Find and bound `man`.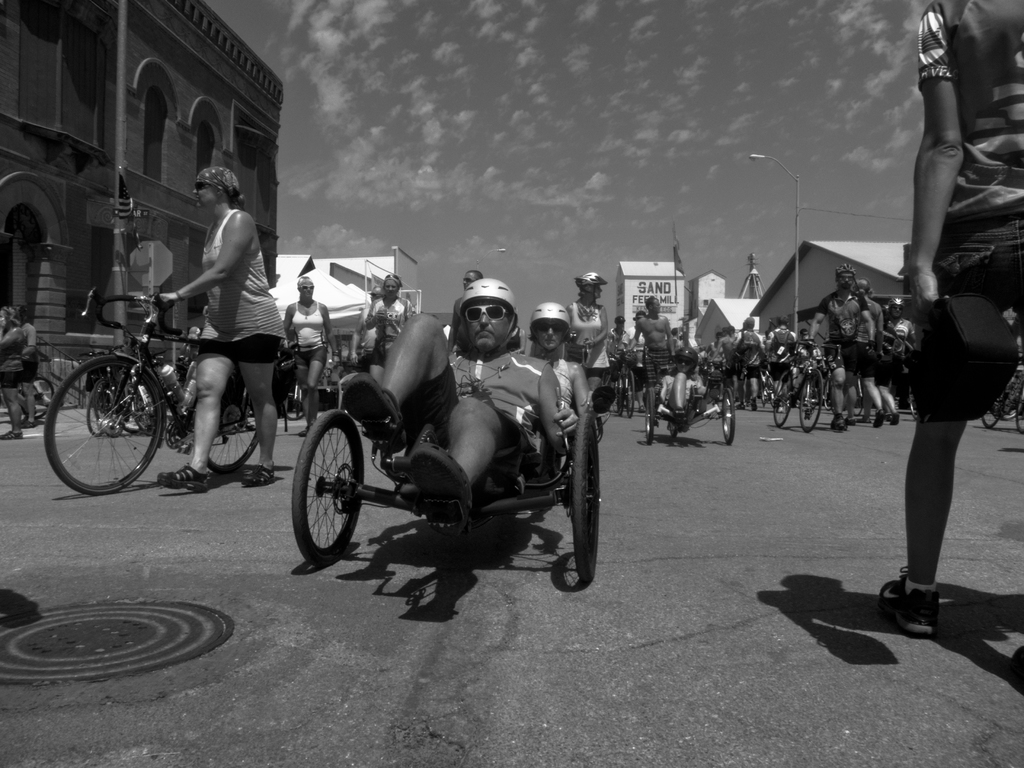
Bound: [left=762, top=315, right=797, bottom=414].
